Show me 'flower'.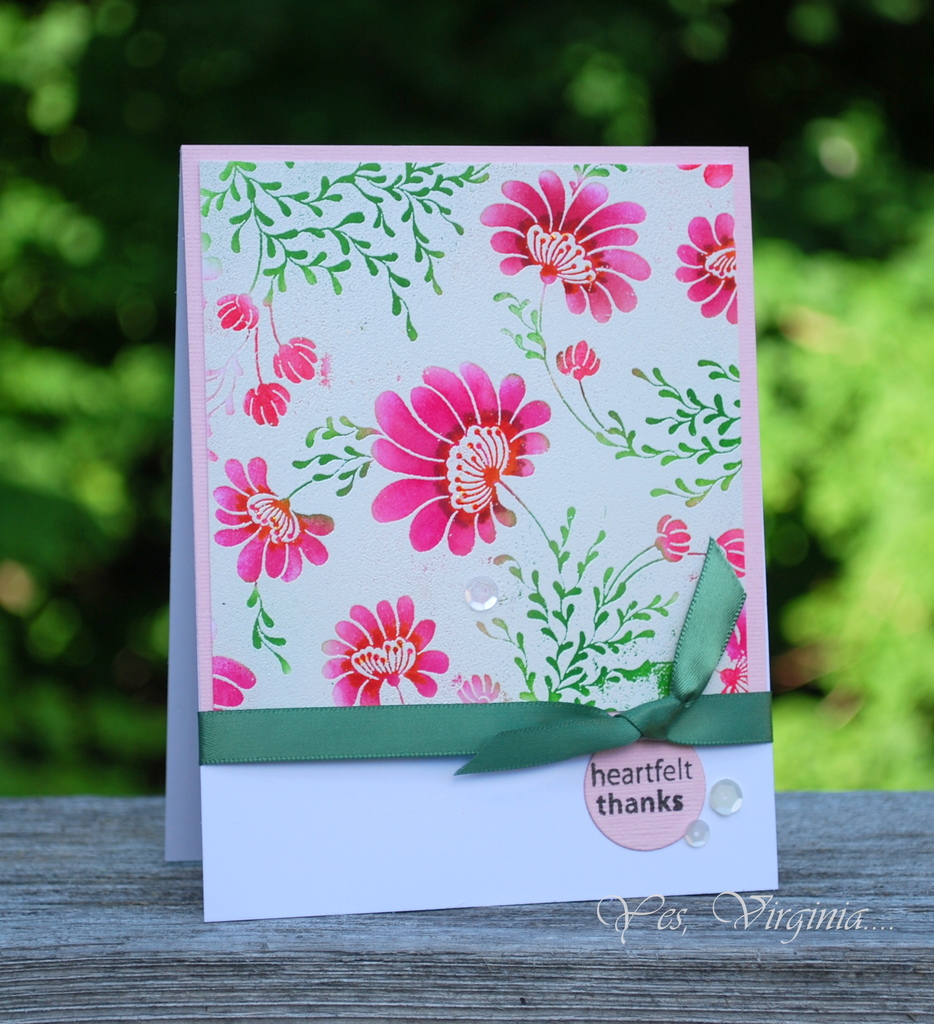
'flower' is here: BBox(267, 337, 323, 385).
